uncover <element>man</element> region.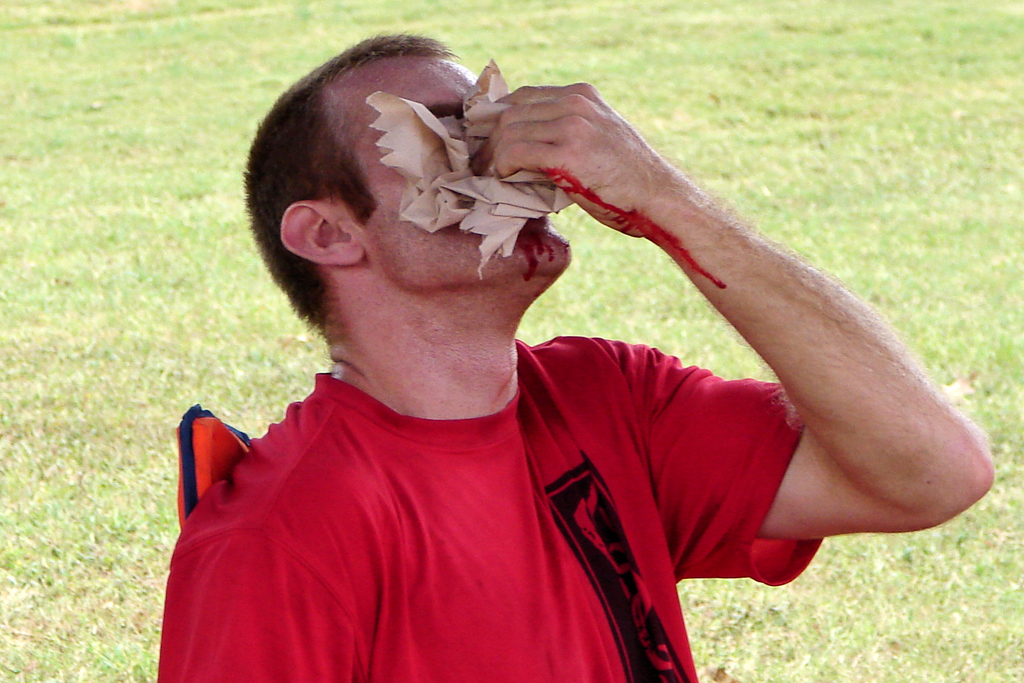
Uncovered: (160,22,1001,682).
